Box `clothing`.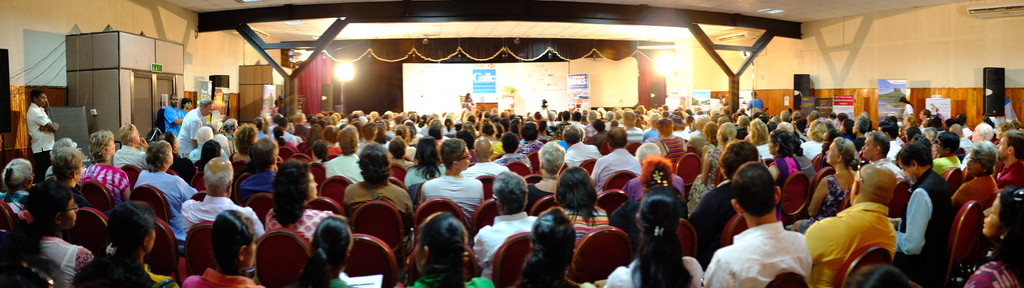
{"x1": 72, "y1": 251, "x2": 159, "y2": 287}.
